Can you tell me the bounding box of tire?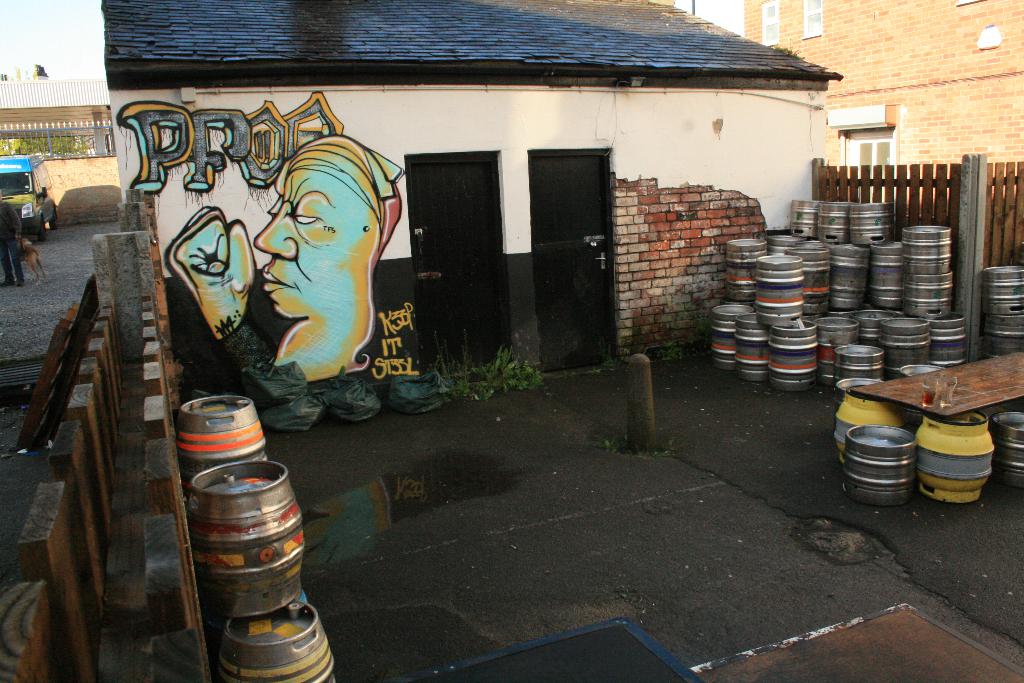
[49,210,58,231].
